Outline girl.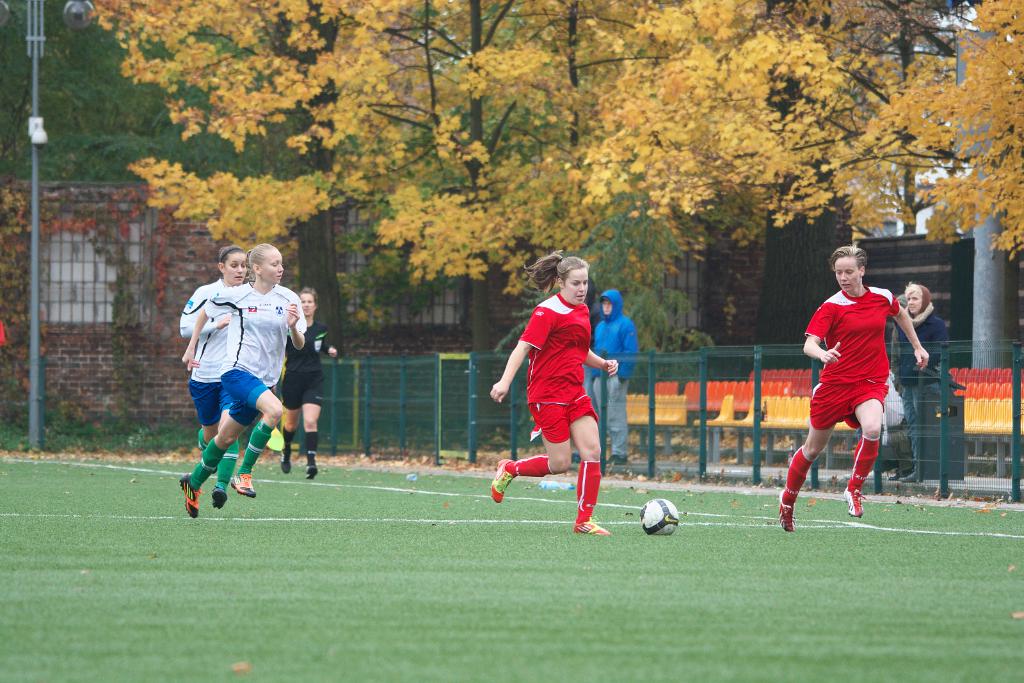
Outline: crop(774, 246, 930, 533).
